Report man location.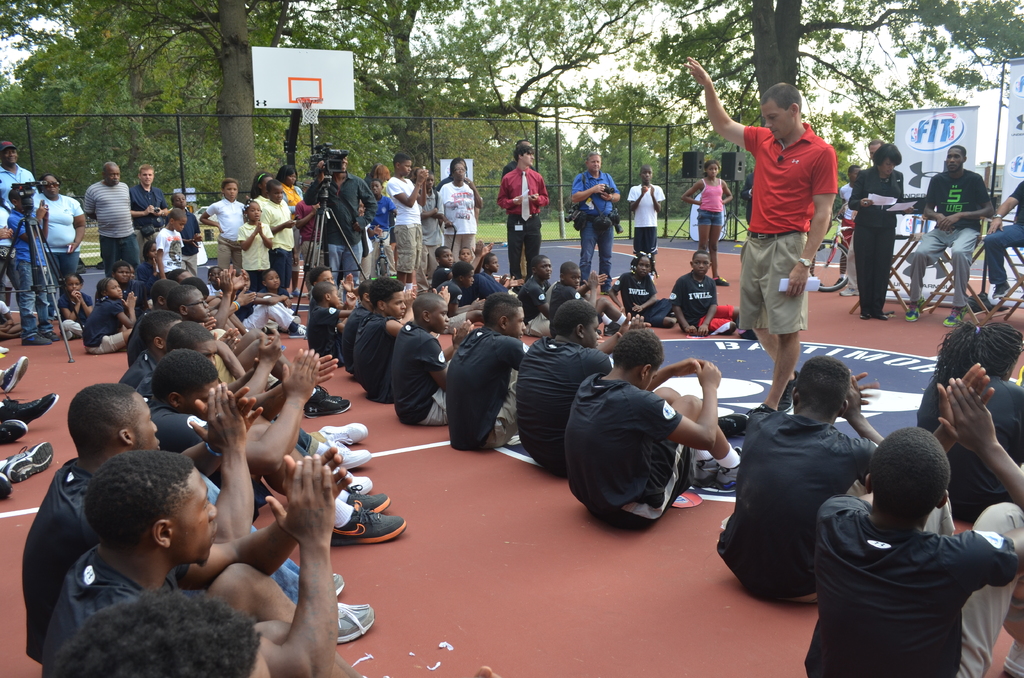
Report: (385,147,431,295).
